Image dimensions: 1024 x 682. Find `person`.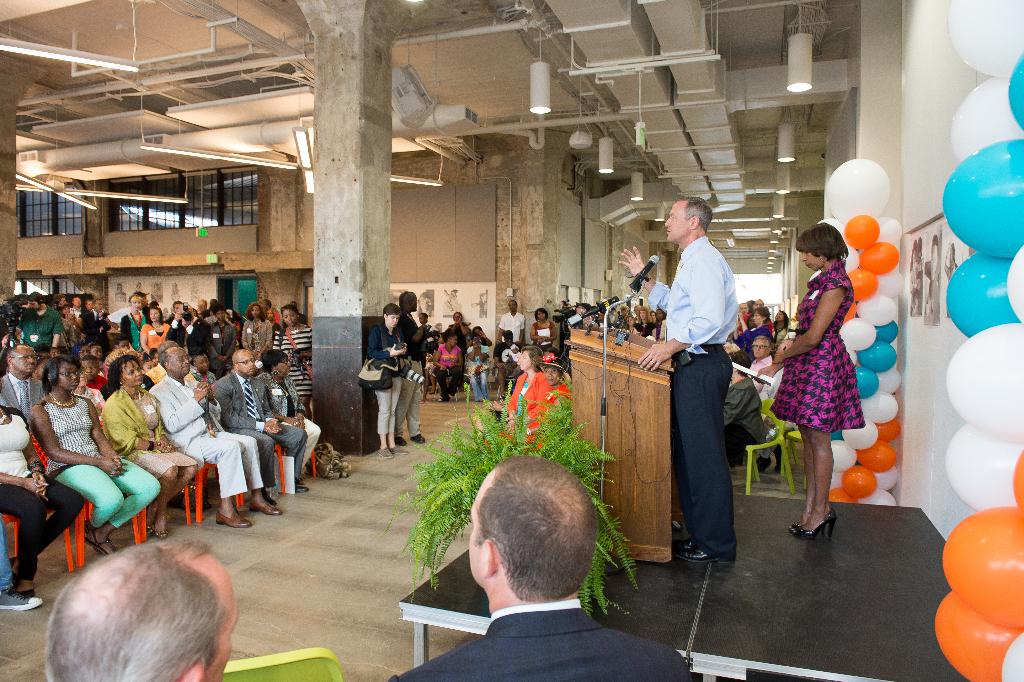
x1=7 y1=291 x2=62 y2=354.
